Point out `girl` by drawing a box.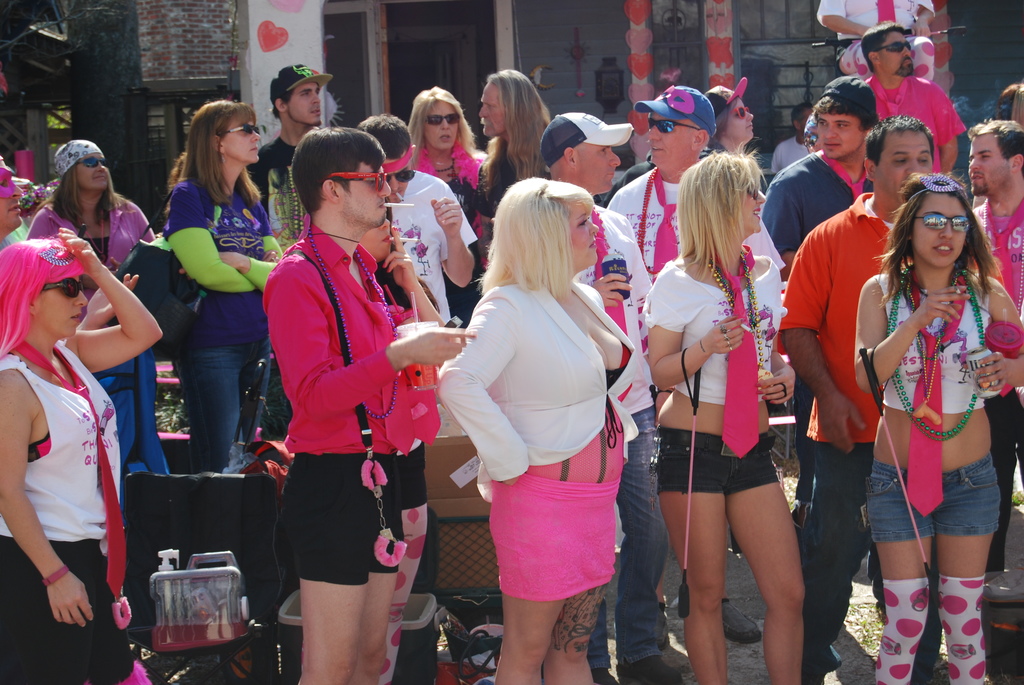
box(651, 147, 811, 684).
